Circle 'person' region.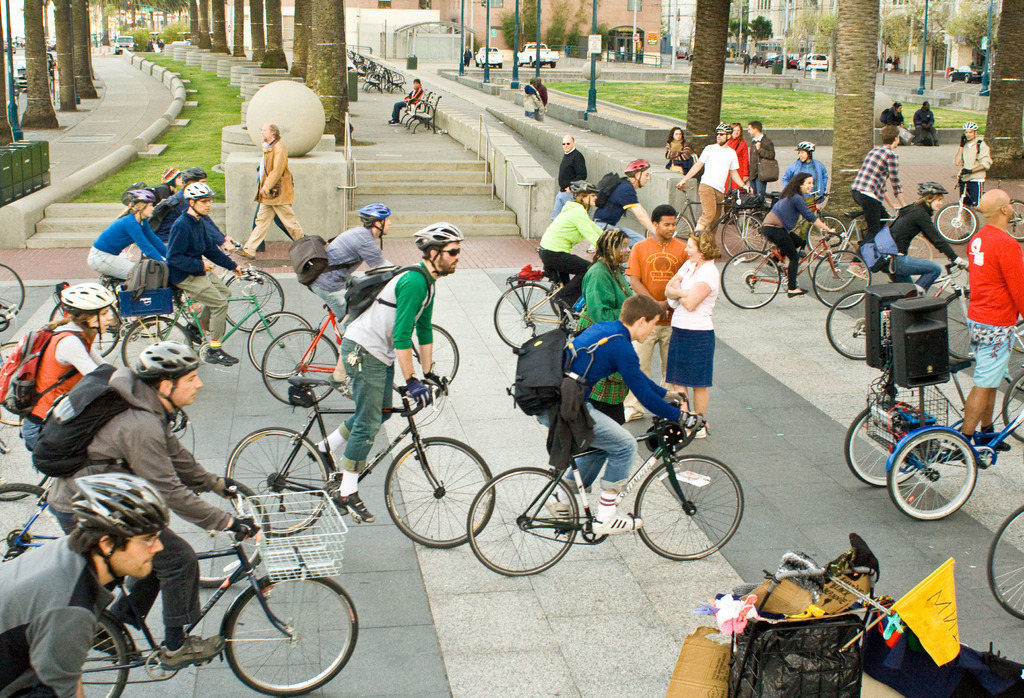
Region: [x1=88, y1=164, x2=243, y2=369].
